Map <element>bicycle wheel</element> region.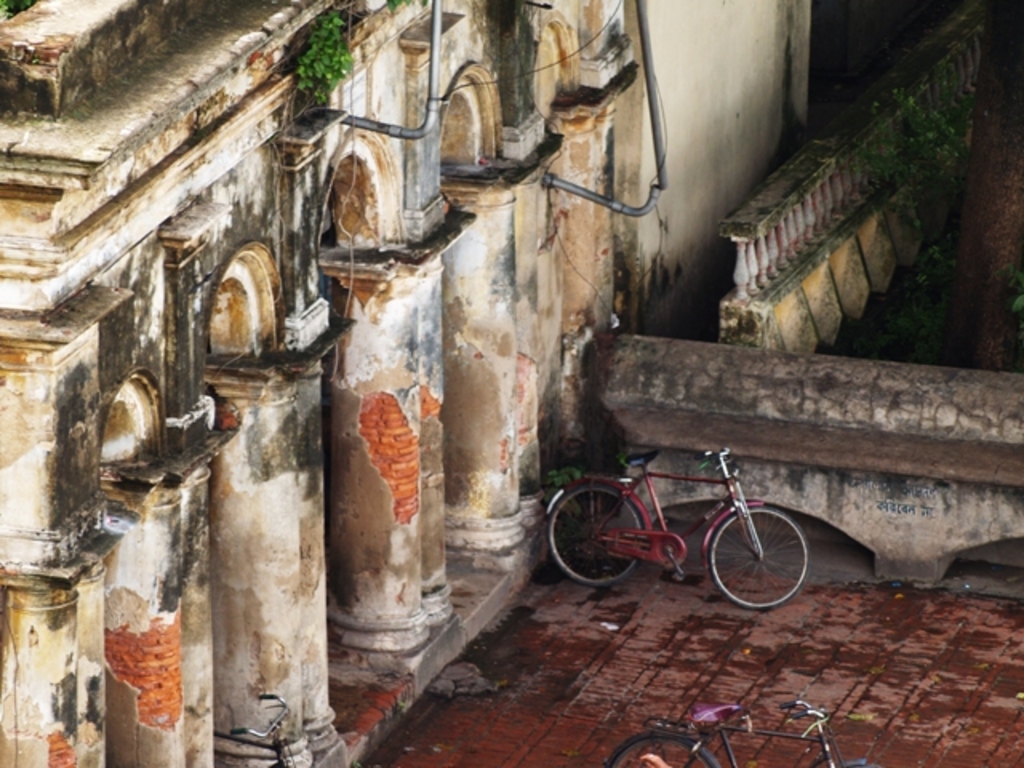
Mapped to 829 762 880 766.
